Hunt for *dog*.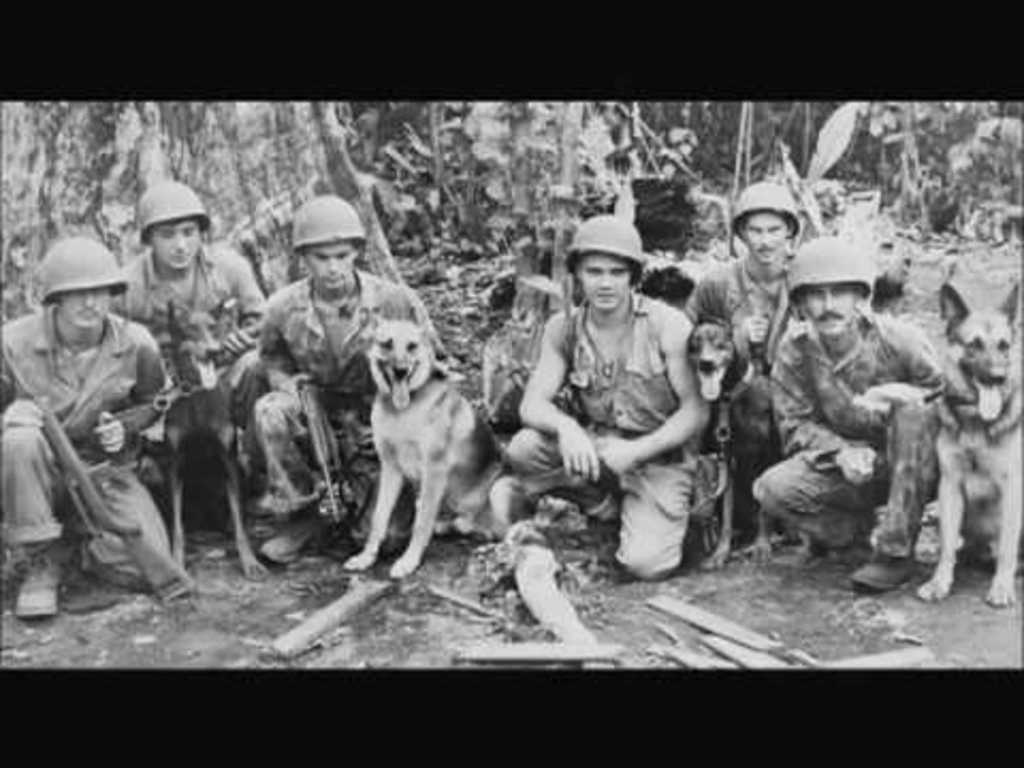
Hunted down at [166, 354, 277, 585].
